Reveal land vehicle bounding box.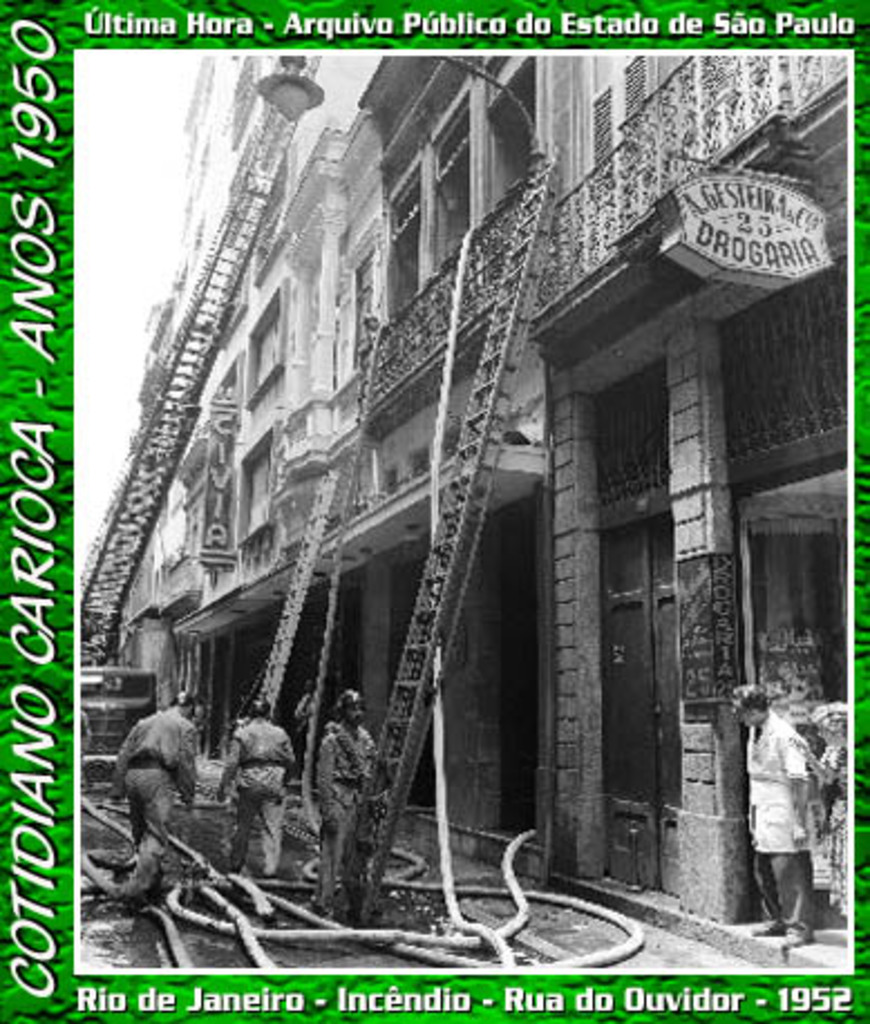
Revealed: locate(81, 666, 157, 758).
